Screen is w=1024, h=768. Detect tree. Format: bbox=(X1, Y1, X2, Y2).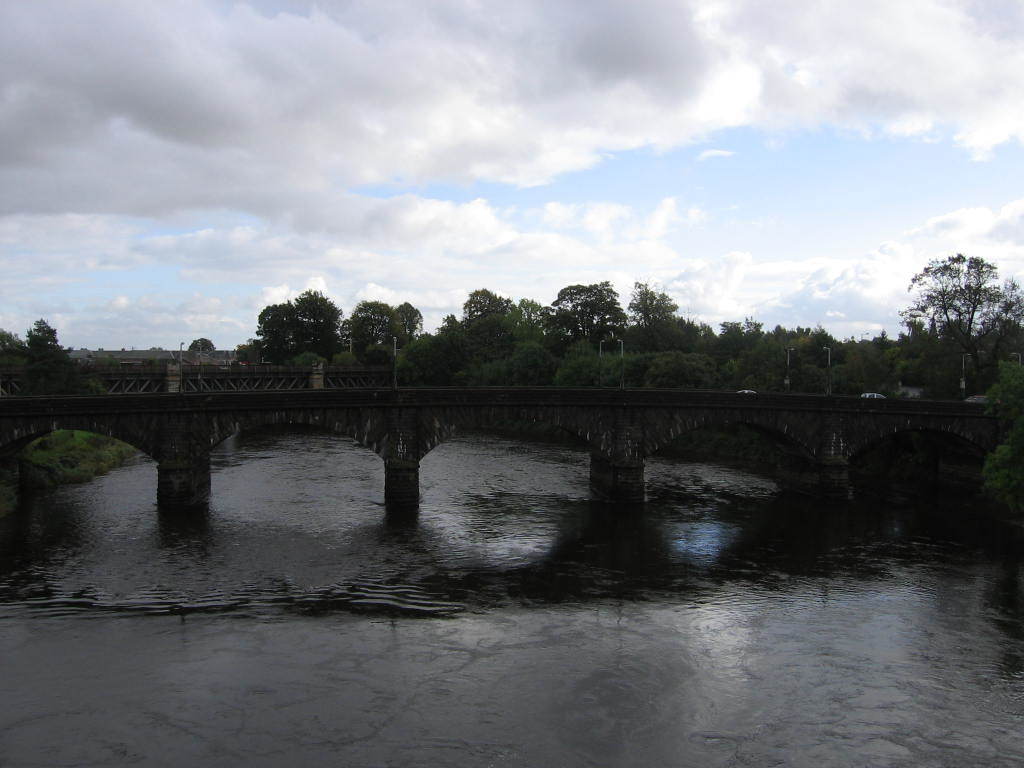
bbox=(843, 352, 910, 394).
